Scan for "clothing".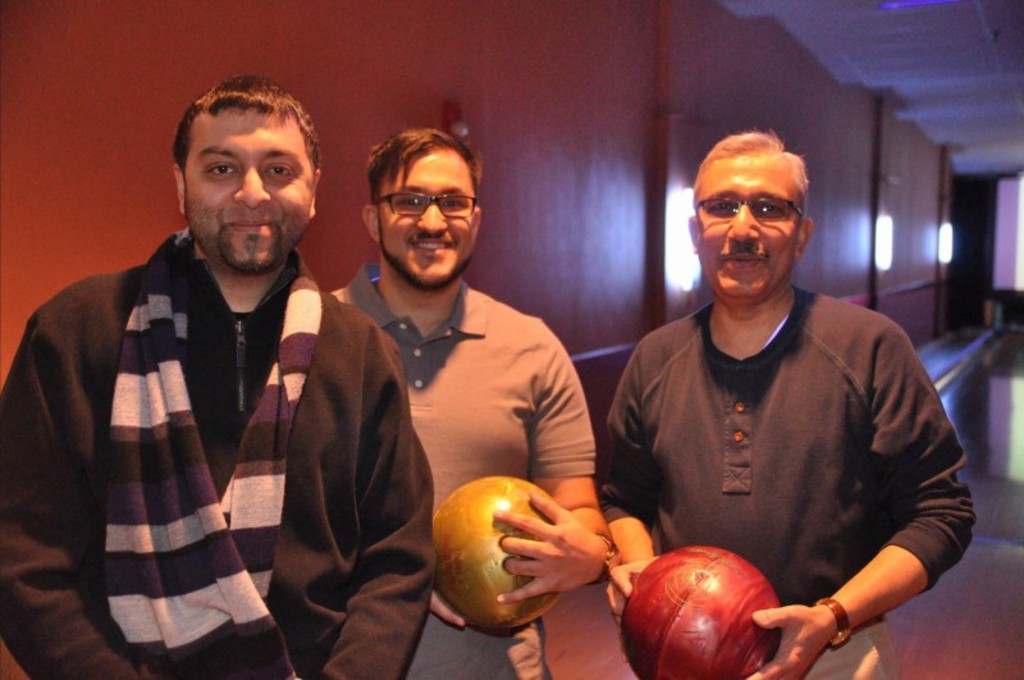
Scan result: {"left": 329, "top": 257, "right": 596, "bottom": 679}.
